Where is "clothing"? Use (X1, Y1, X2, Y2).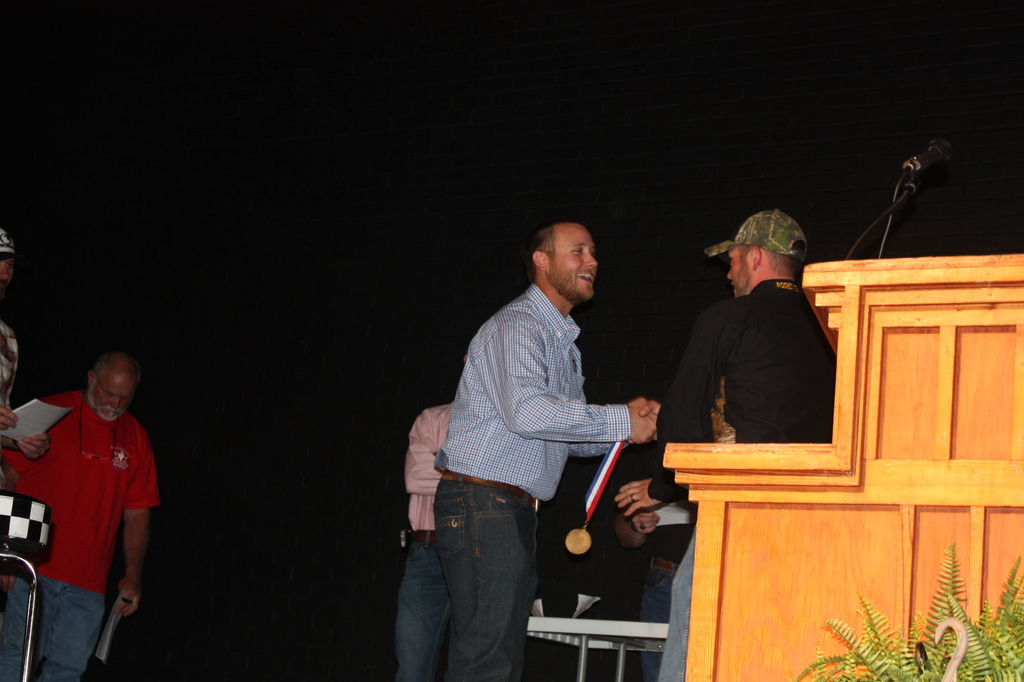
(0, 386, 158, 681).
